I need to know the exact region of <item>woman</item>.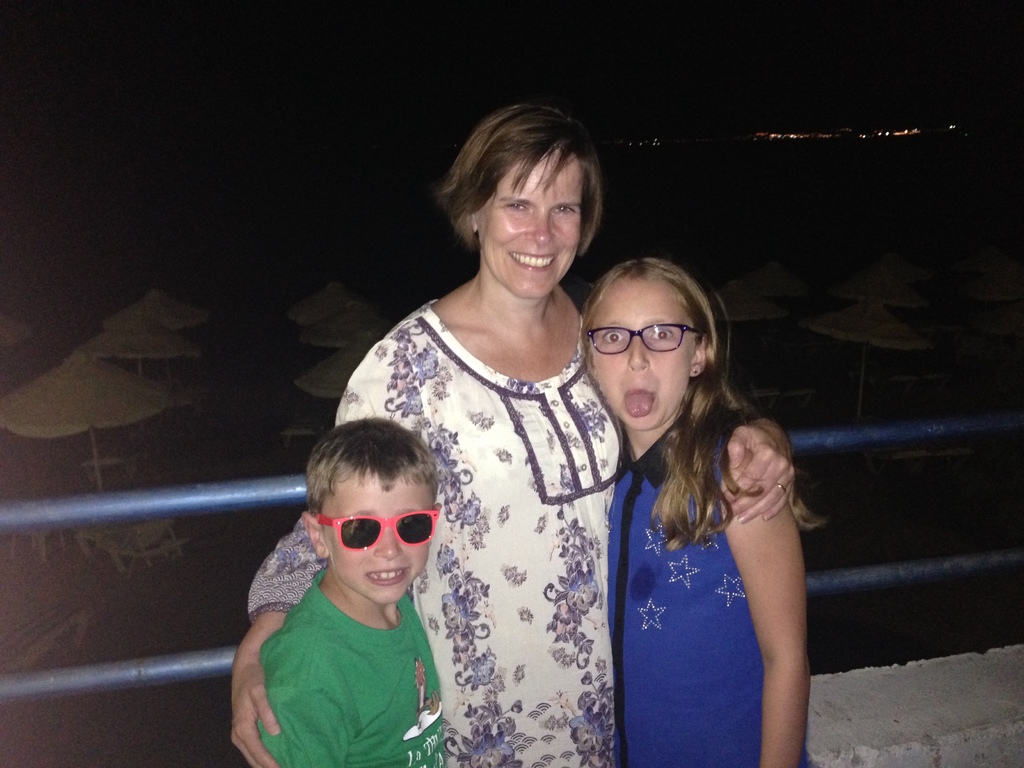
Region: bbox=[228, 102, 798, 767].
